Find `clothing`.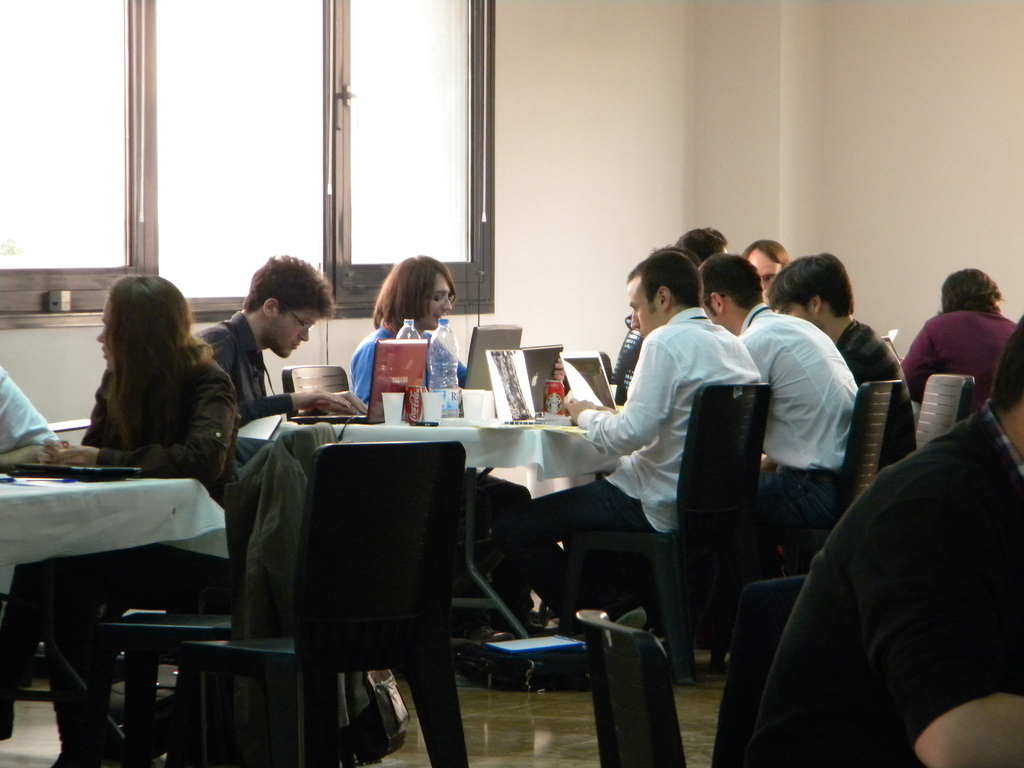
Rect(744, 402, 1023, 767).
